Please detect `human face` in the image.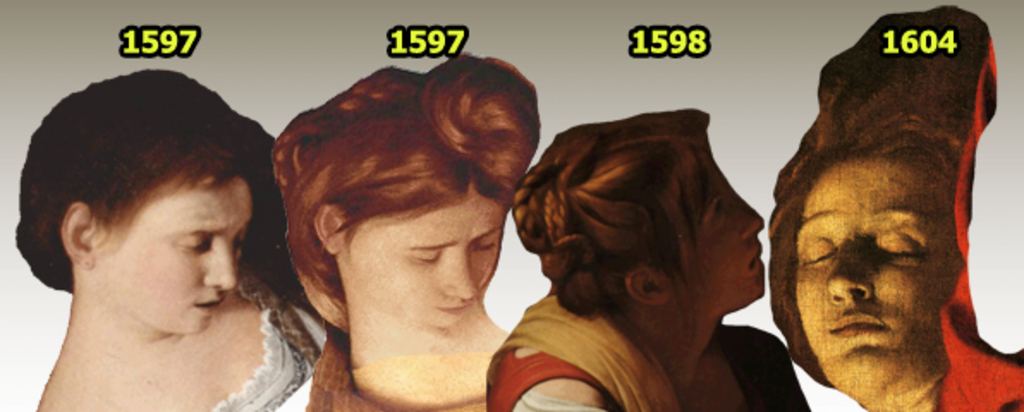
left=93, top=168, right=256, bottom=331.
